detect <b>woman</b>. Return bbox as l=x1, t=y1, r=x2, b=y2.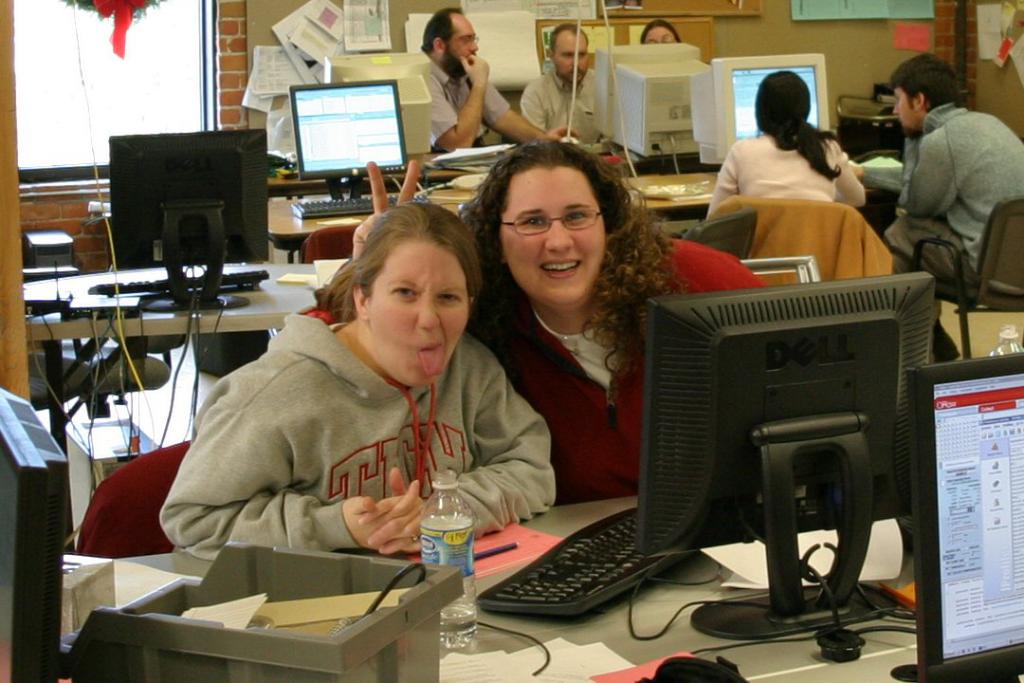
l=708, t=71, r=866, b=213.
